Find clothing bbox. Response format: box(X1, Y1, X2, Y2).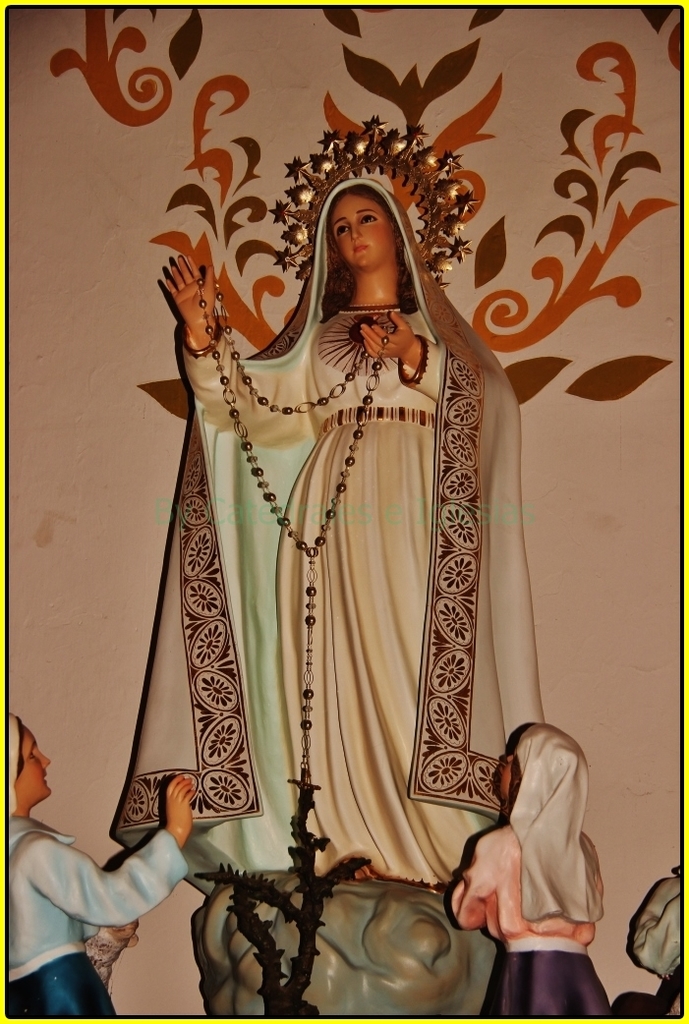
box(444, 709, 638, 1023).
